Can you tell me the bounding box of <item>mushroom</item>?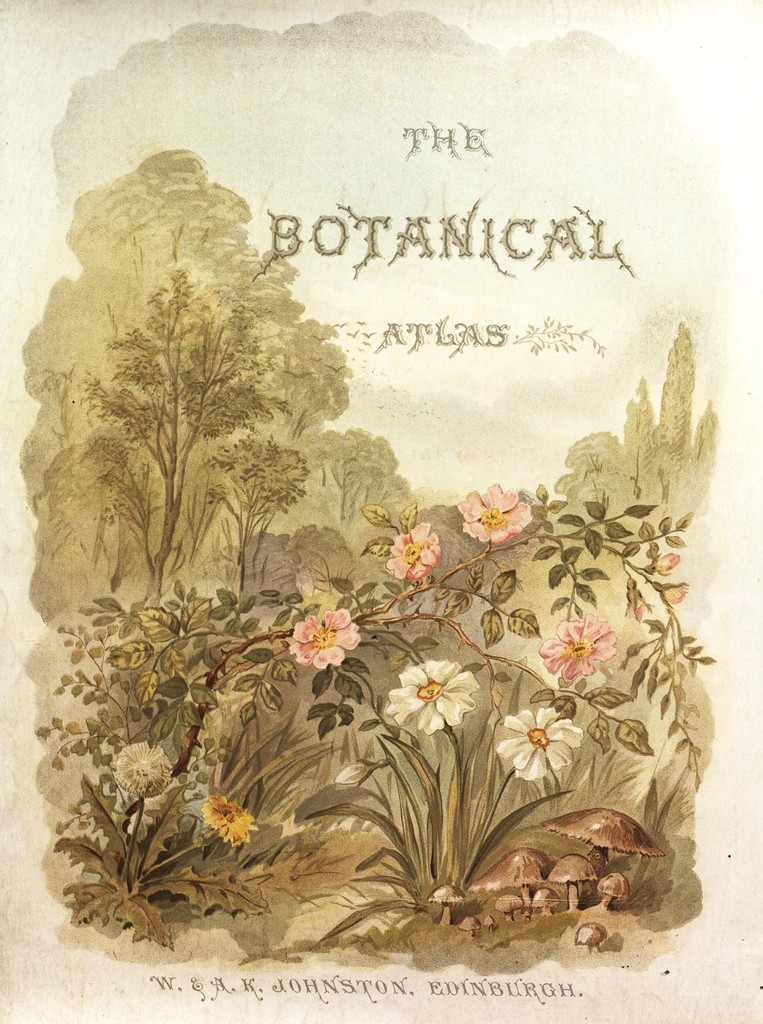
bbox(538, 854, 602, 924).
